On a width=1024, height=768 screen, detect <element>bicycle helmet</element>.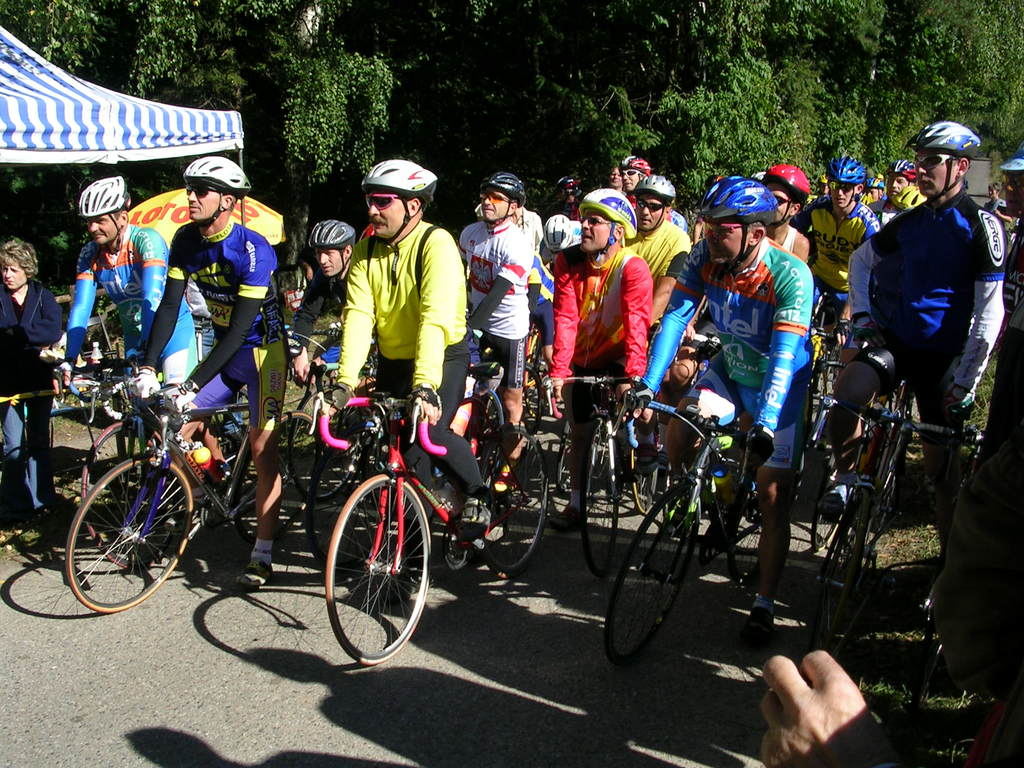
l=621, t=158, r=649, b=170.
